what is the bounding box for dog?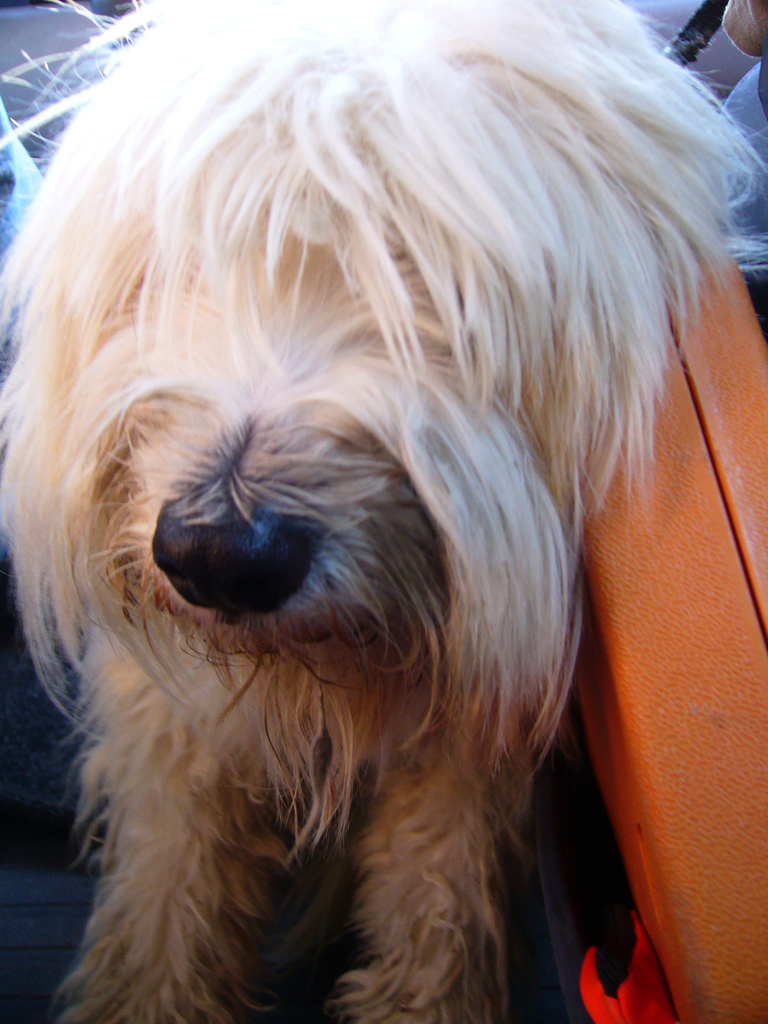
pyautogui.locateOnScreen(0, 0, 767, 1023).
